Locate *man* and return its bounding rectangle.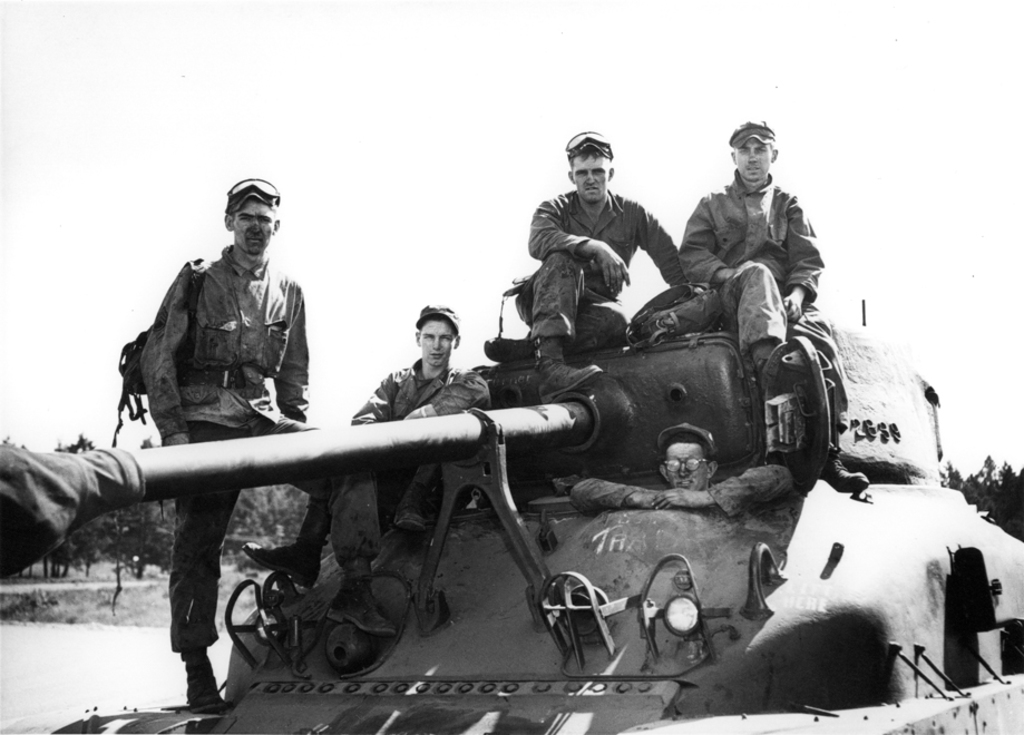
bbox=(516, 130, 677, 395).
